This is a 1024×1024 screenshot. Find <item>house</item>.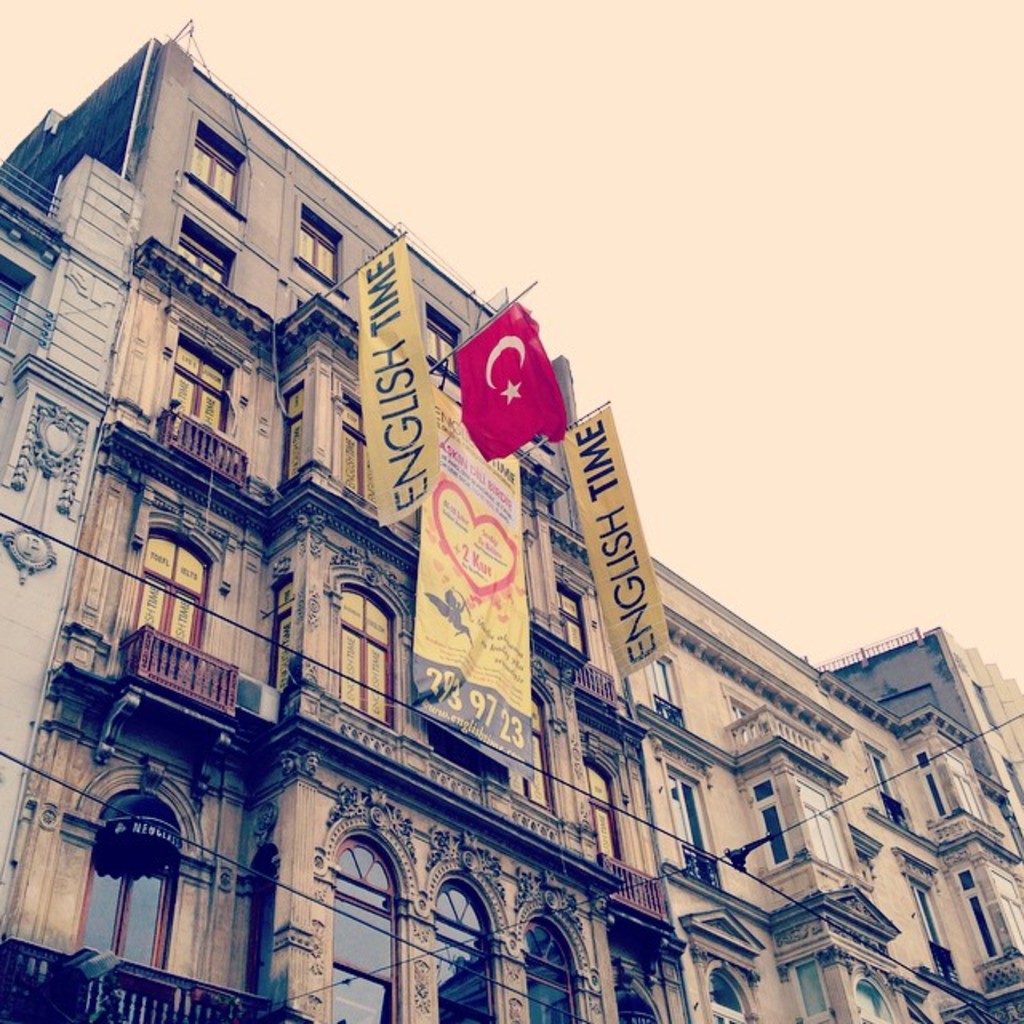
Bounding box: [left=0, top=32, right=1022, bottom=1022].
